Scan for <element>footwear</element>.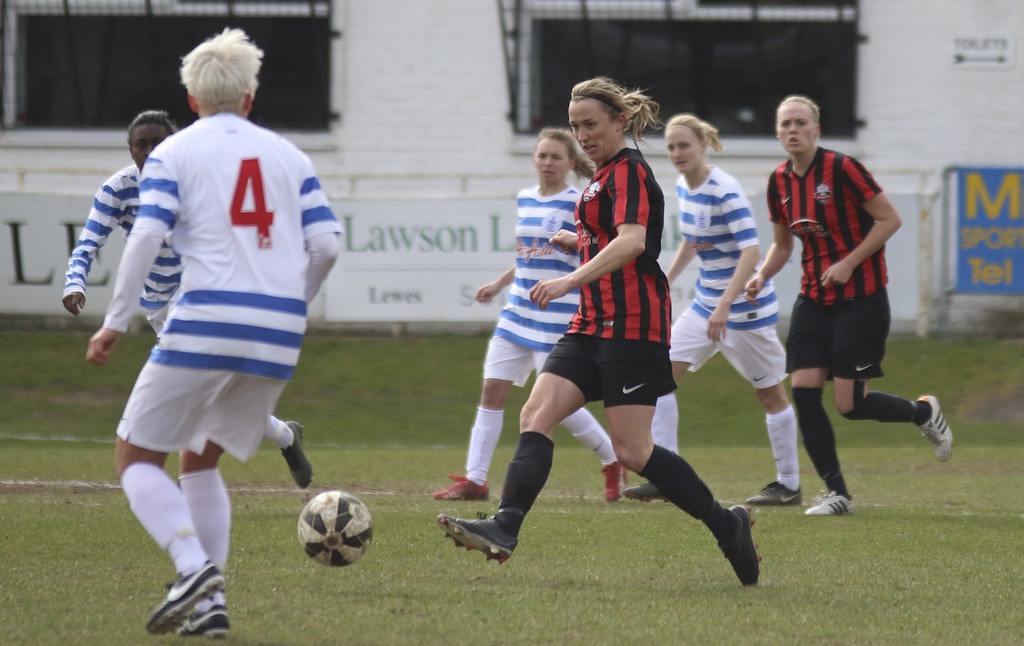
Scan result: <bbox>426, 473, 492, 503</bbox>.
